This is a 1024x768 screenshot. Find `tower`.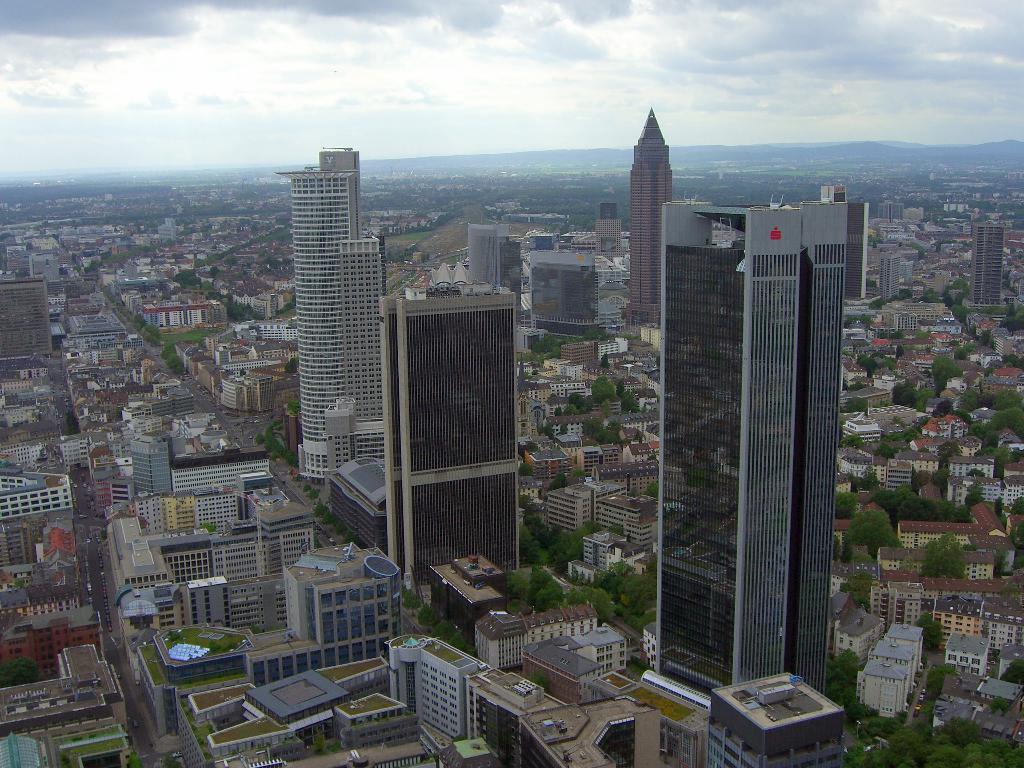
Bounding box: crop(603, 211, 627, 262).
